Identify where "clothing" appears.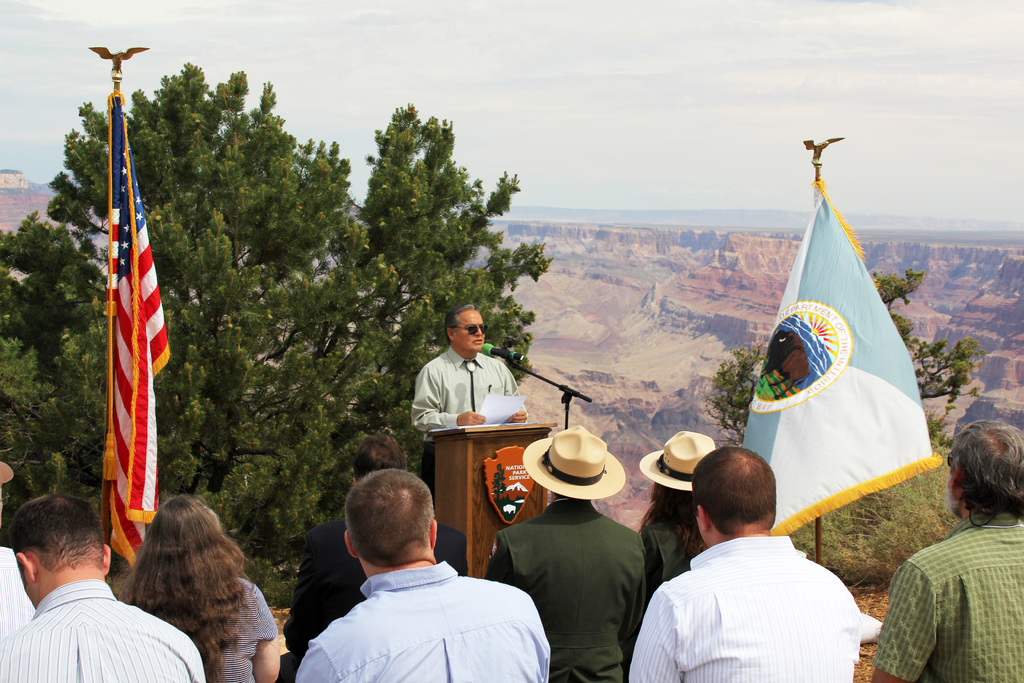
Appears at 871 509 1023 682.
